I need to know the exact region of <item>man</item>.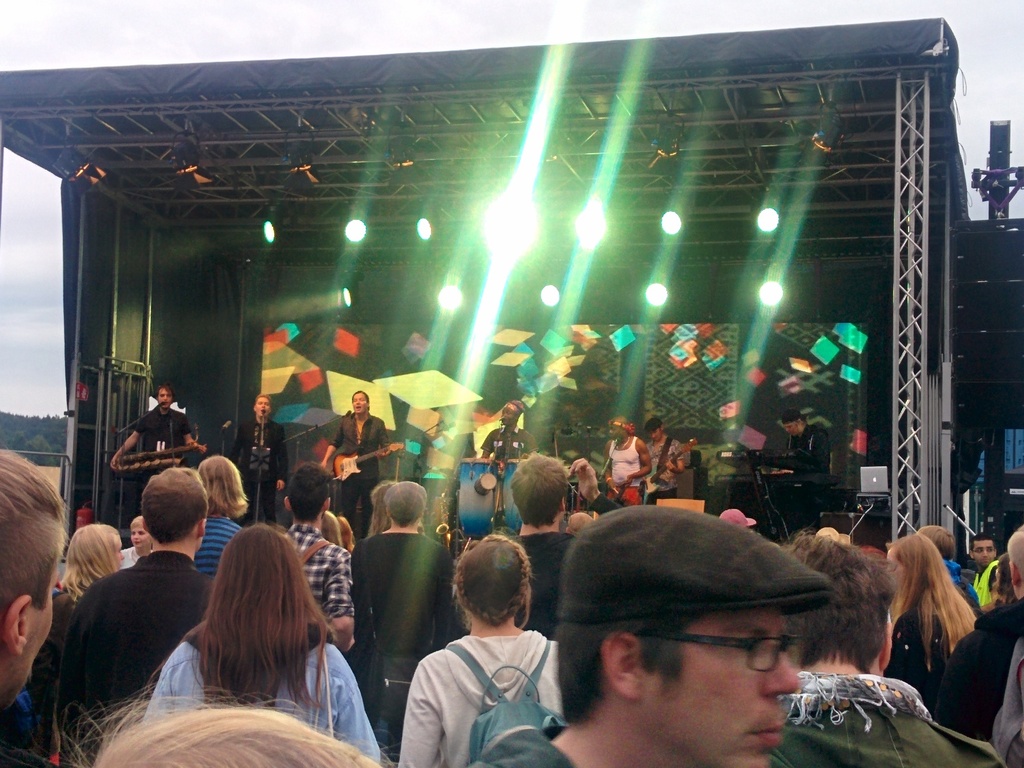
Region: [left=201, top=451, right=253, bottom=579].
